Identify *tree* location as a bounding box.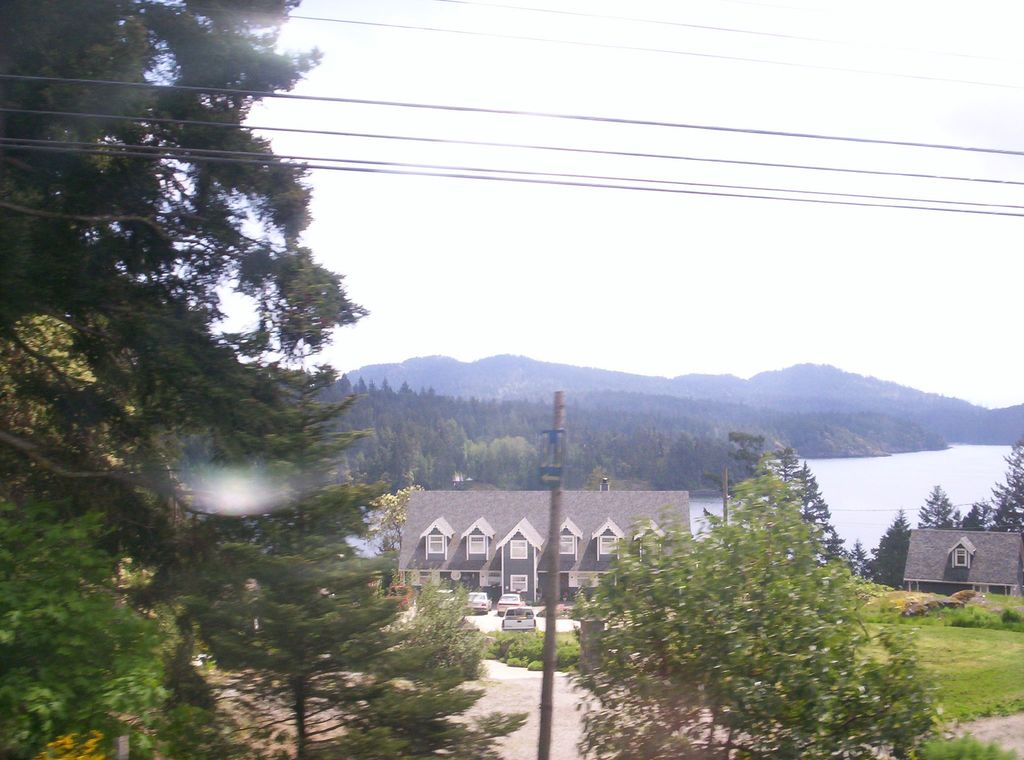
pyautogui.locateOnScreen(572, 426, 924, 721).
